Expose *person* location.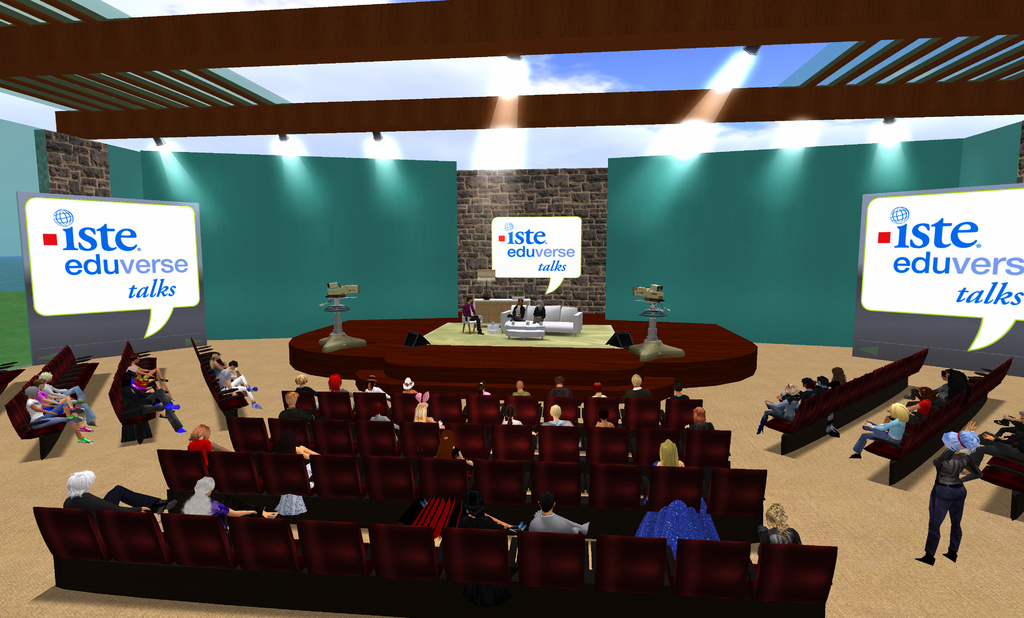
Exposed at [left=63, top=469, right=175, bottom=519].
